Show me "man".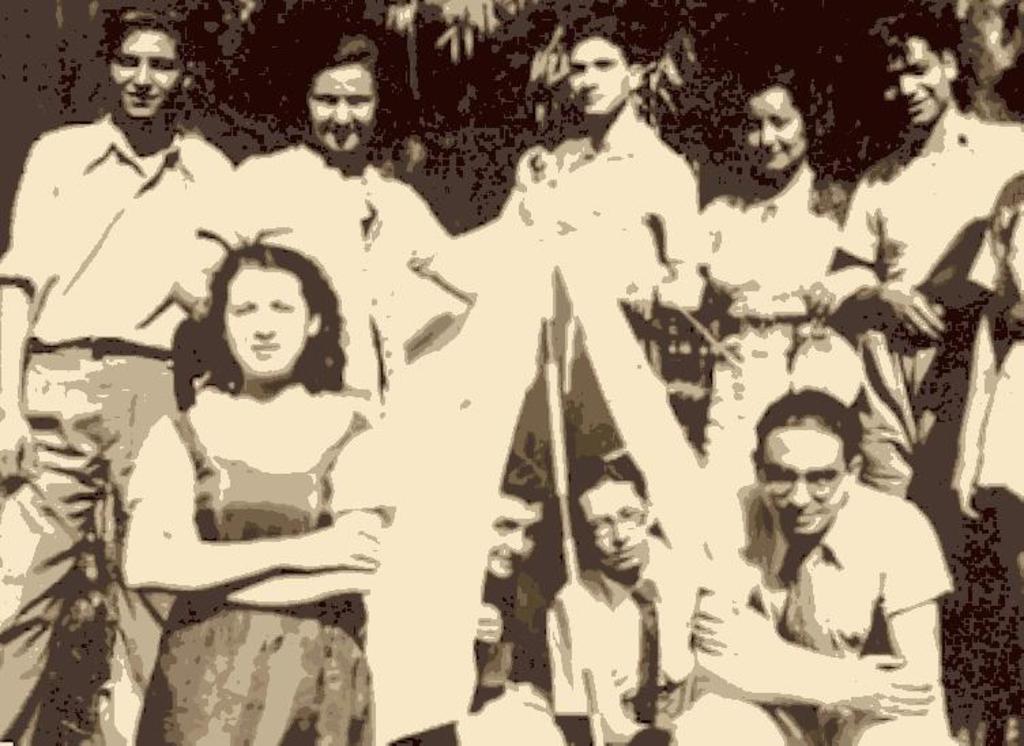
"man" is here: <bbox>234, 25, 463, 426</bbox>.
